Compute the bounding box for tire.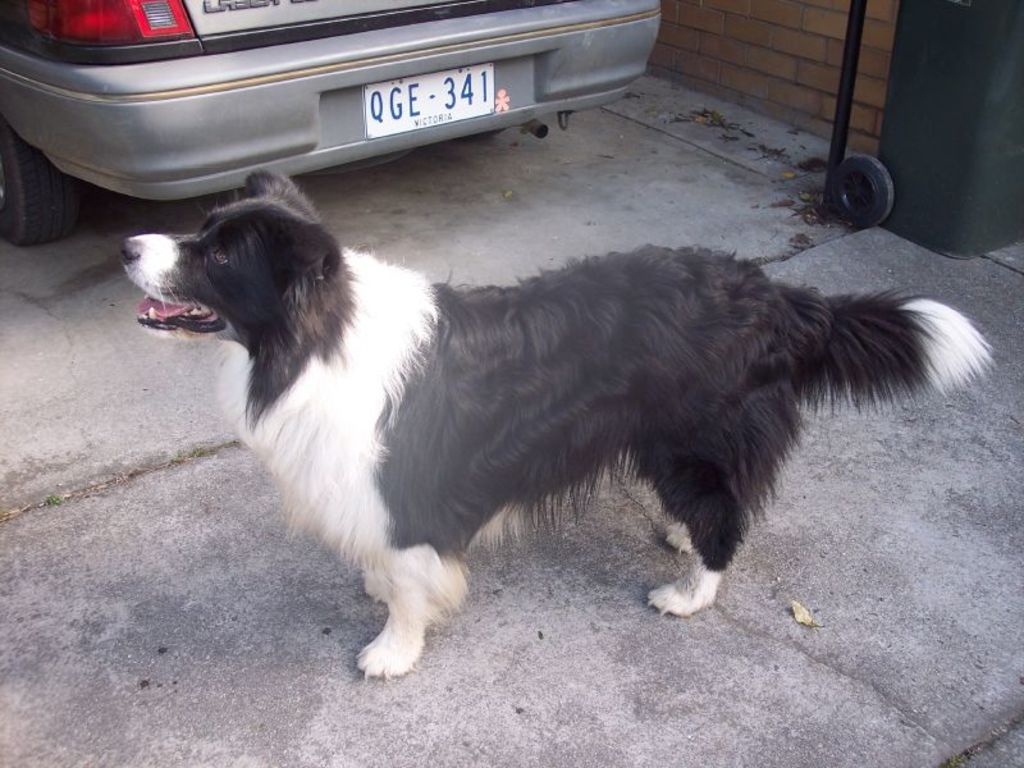
pyautogui.locateOnScreen(0, 129, 81, 239).
